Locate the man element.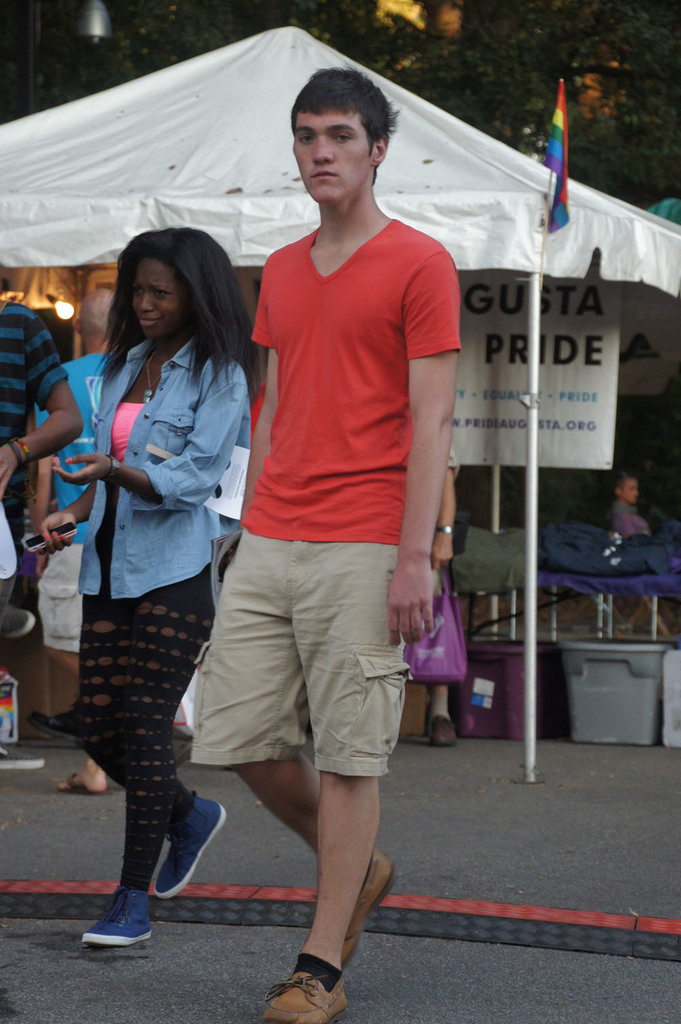
Element bbox: bbox=[0, 271, 96, 667].
